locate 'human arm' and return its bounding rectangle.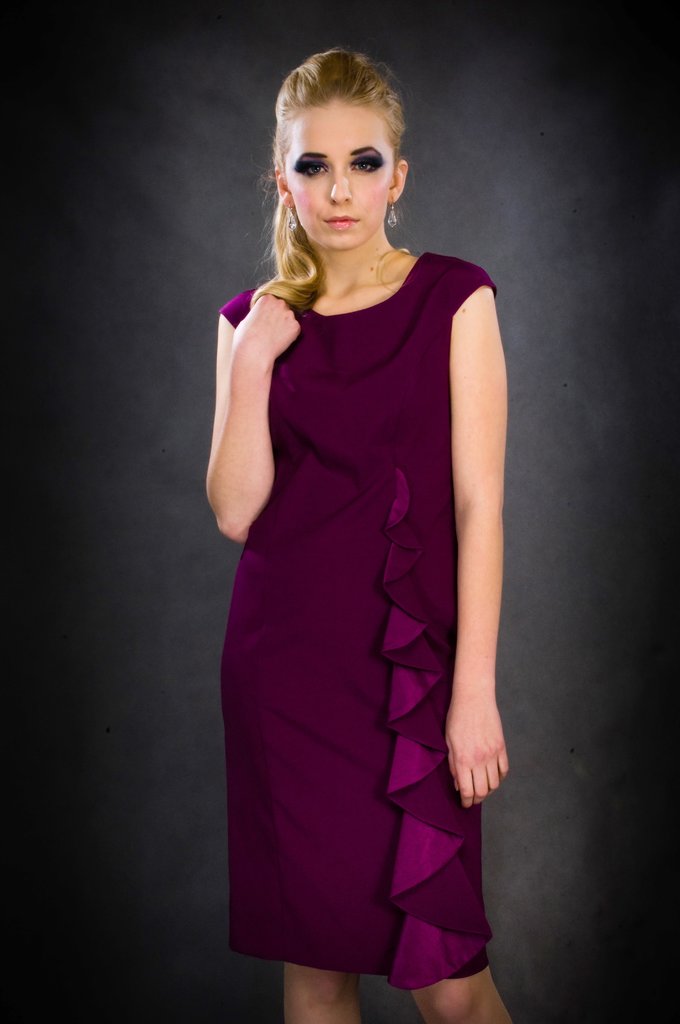
left=209, top=254, right=294, bottom=569.
